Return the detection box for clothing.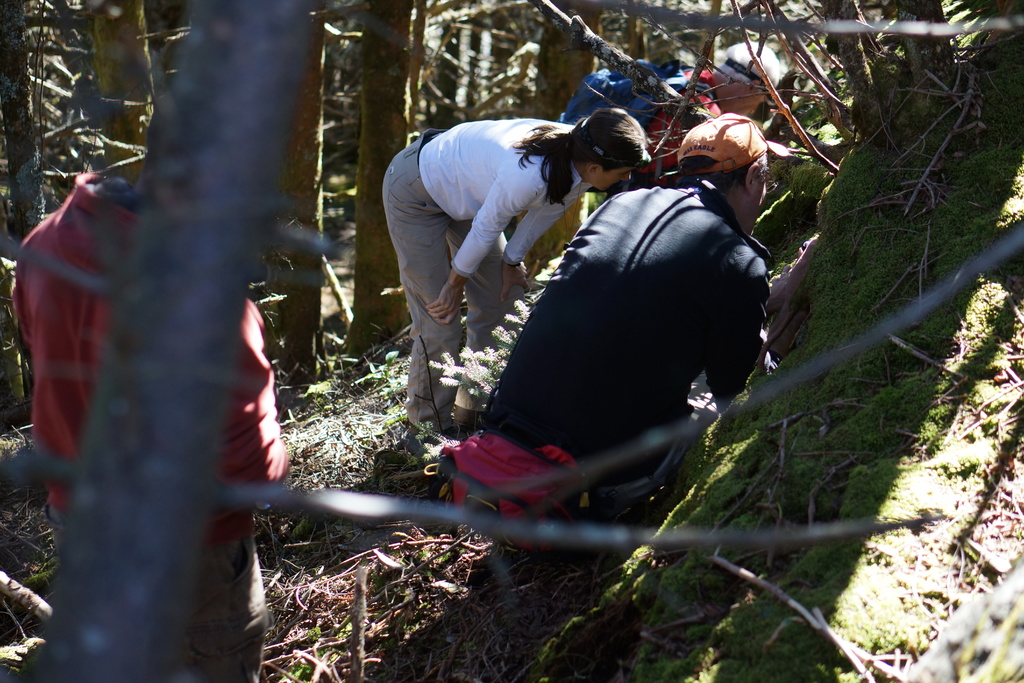
select_region(495, 172, 770, 486).
